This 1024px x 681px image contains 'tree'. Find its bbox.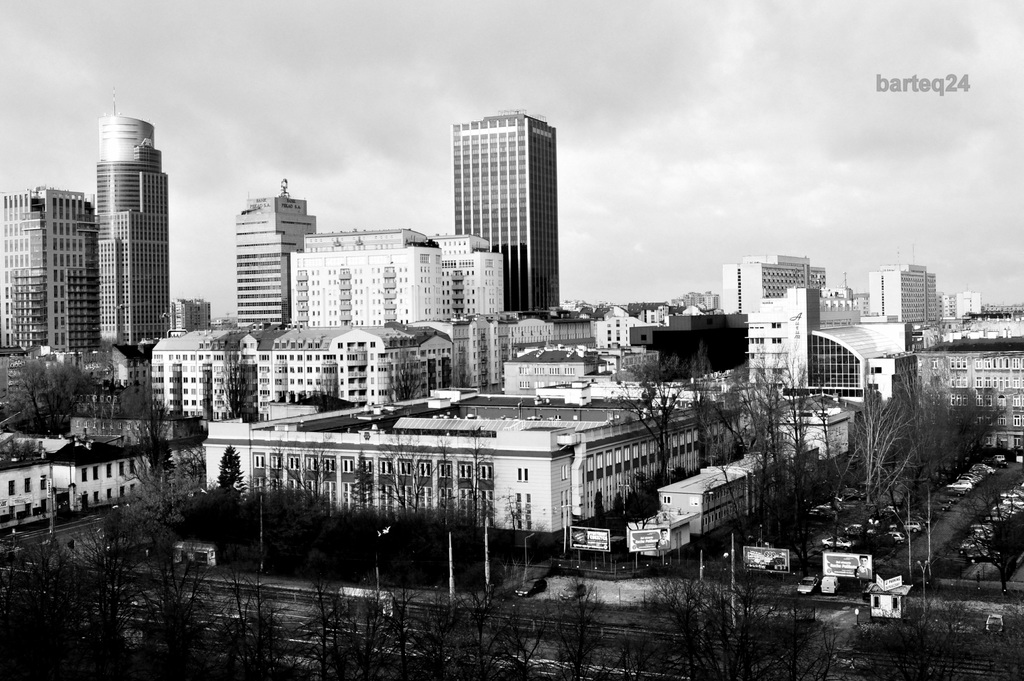
682:357:767:474.
